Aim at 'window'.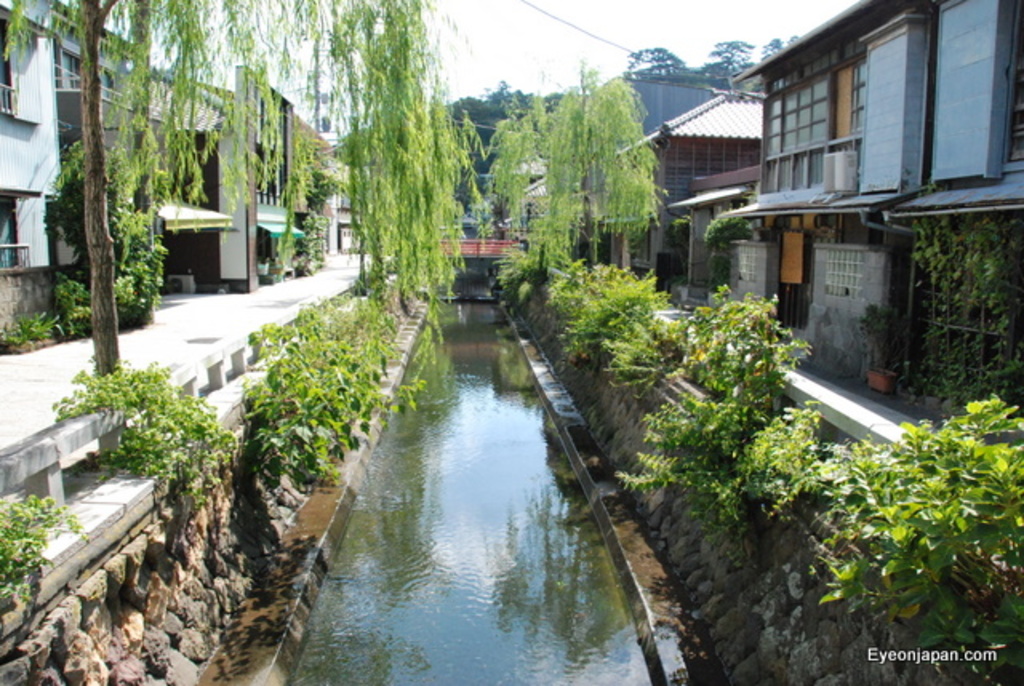
Aimed at (997, 0, 1022, 158).
